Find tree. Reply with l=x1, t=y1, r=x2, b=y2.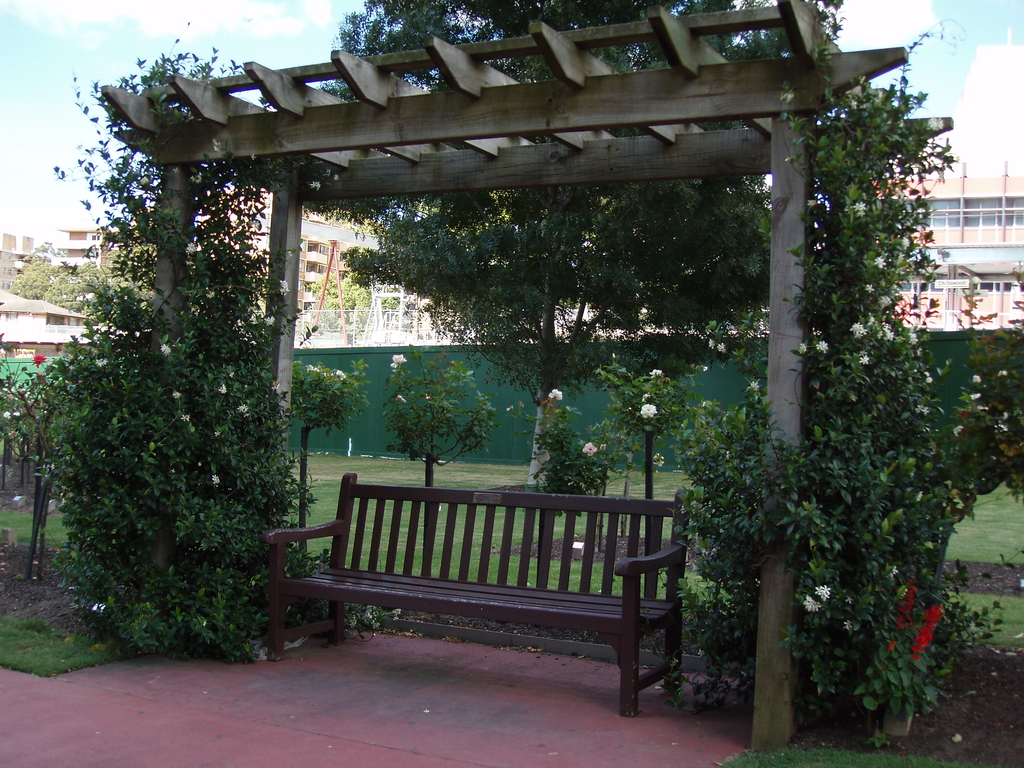
l=40, t=256, r=105, b=323.
